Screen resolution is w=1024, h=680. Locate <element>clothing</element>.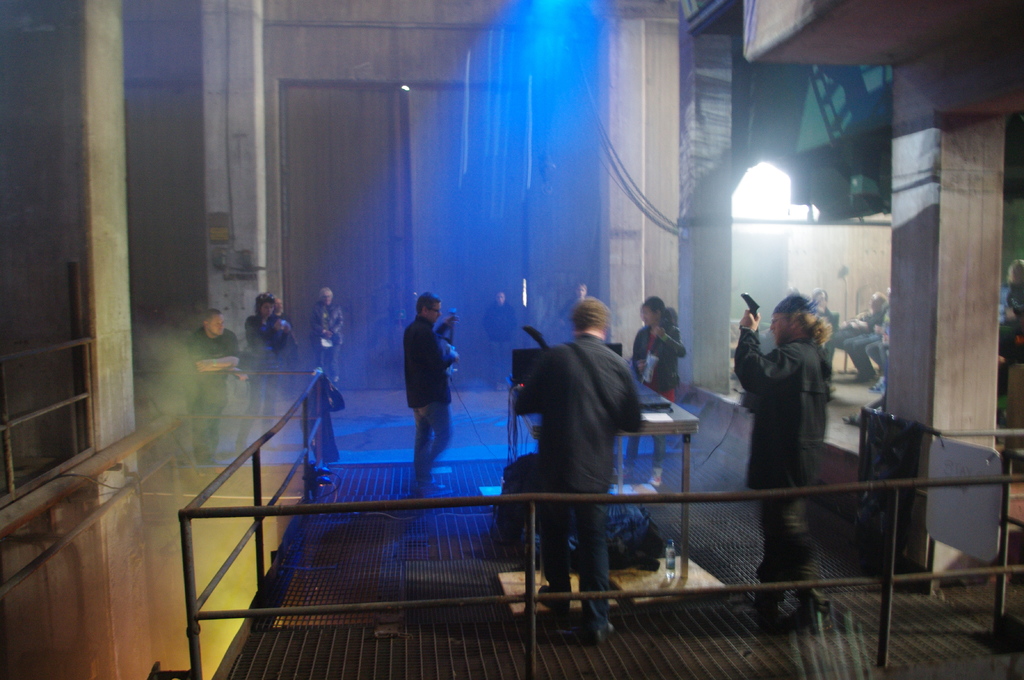
251 315 307 376.
